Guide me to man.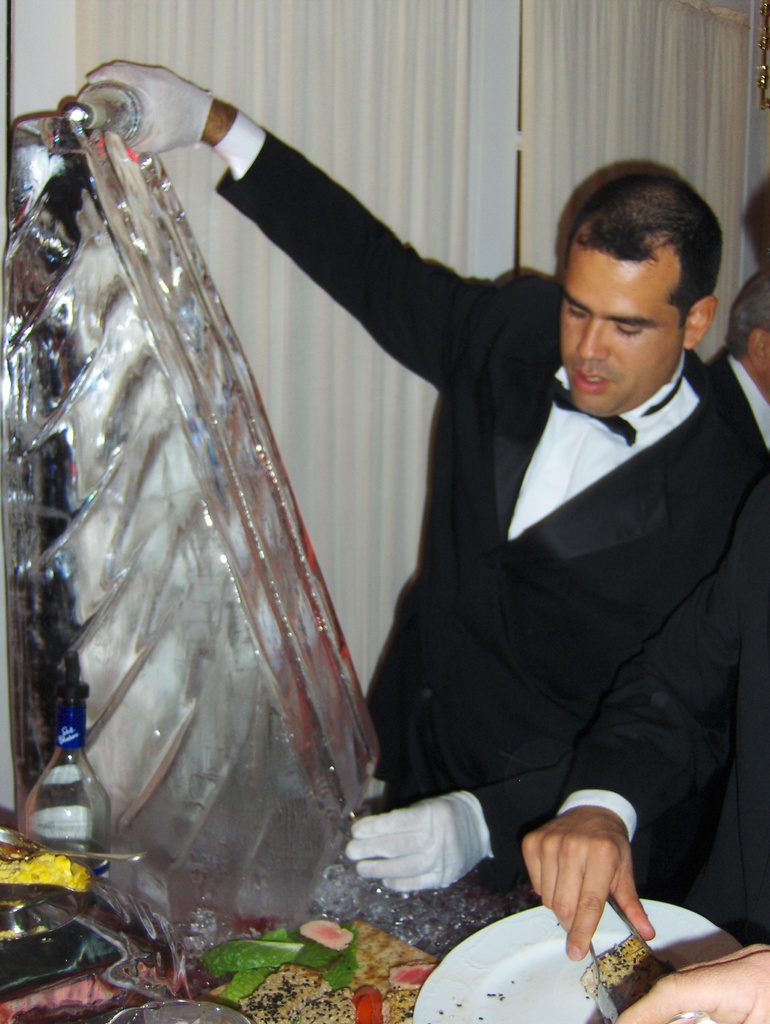
Guidance: bbox=(68, 52, 762, 968).
